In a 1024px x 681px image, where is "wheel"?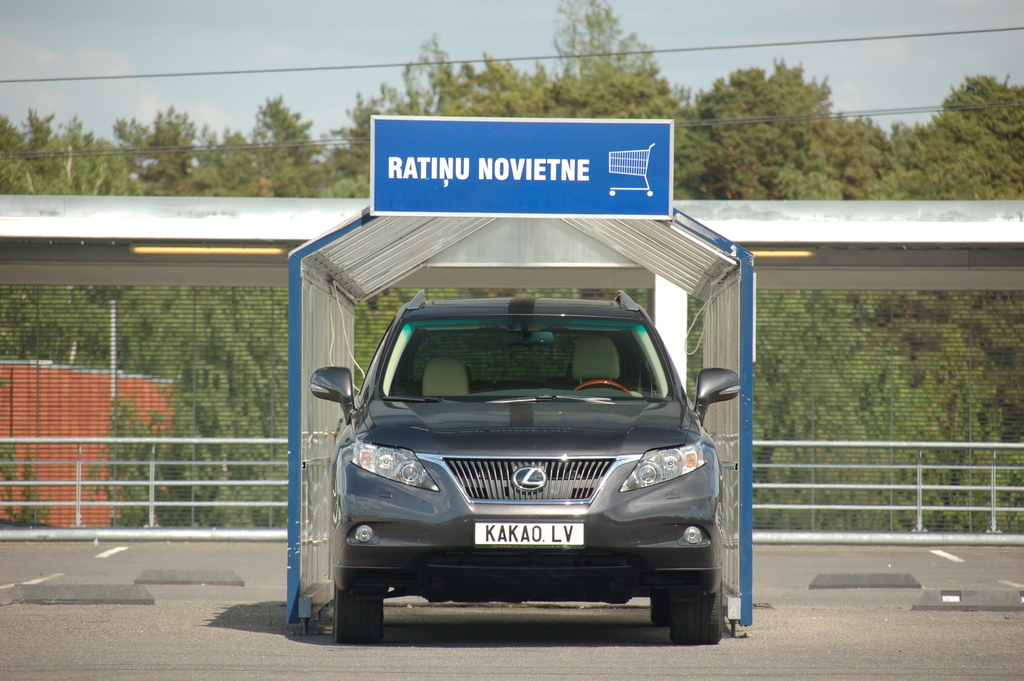
[573, 376, 639, 400].
